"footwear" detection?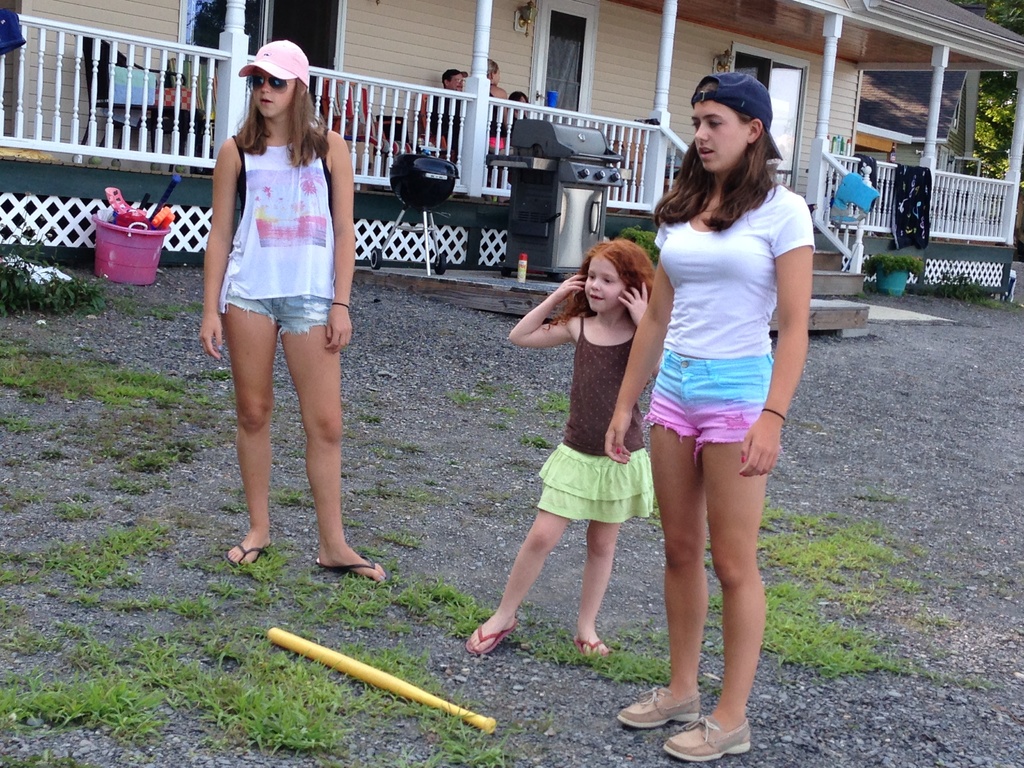
658, 713, 751, 761
